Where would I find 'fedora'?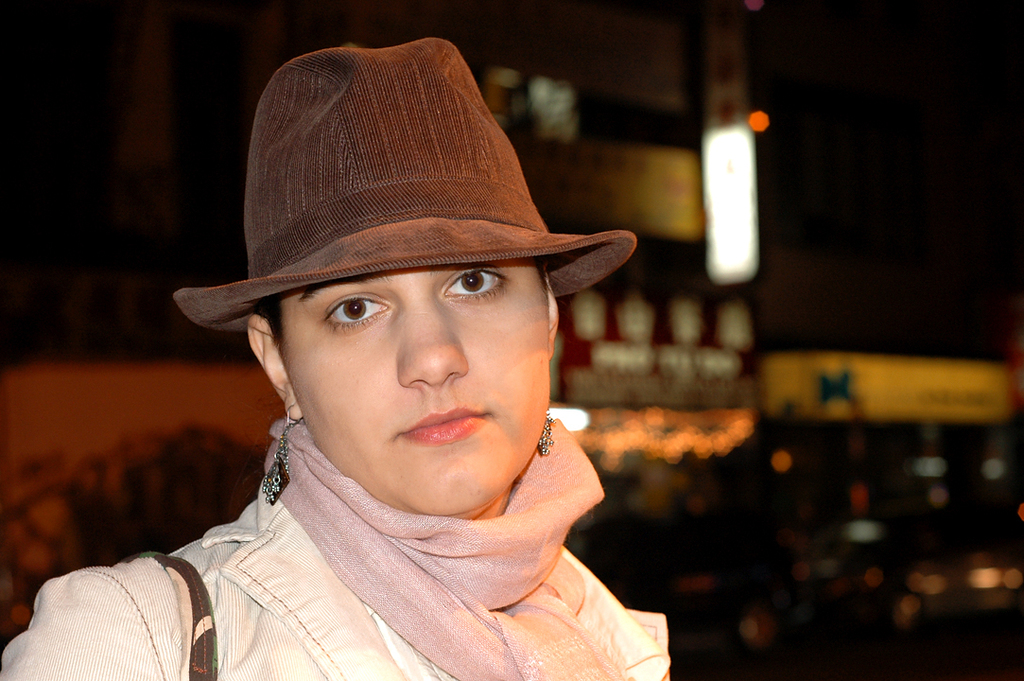
At 160,32,643,304.
